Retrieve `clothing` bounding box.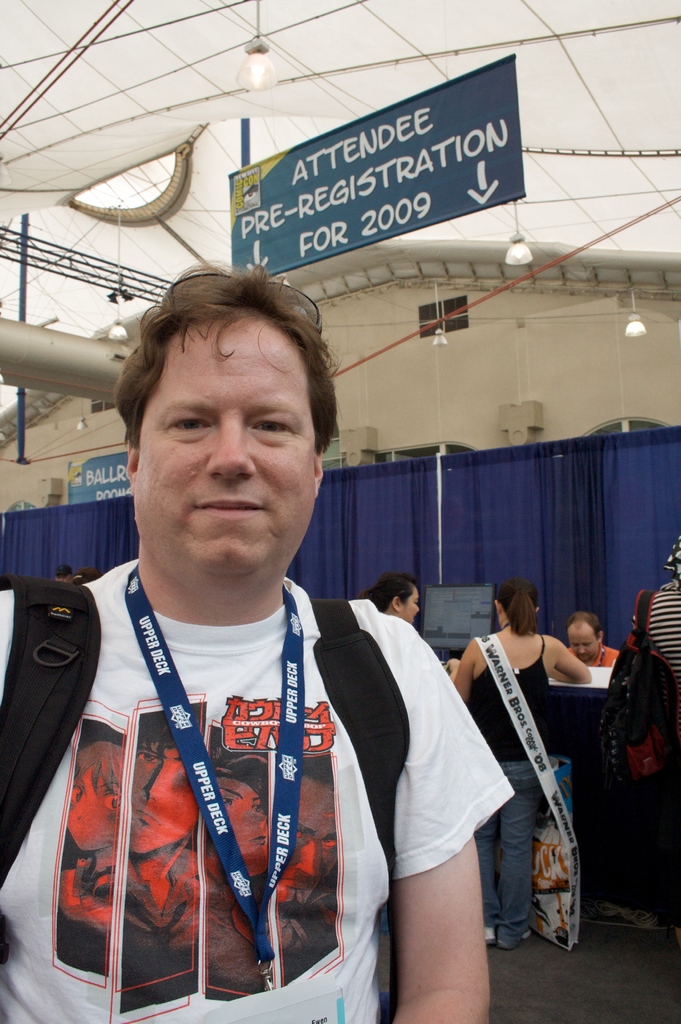
Bounding box: [0, 555, 515, 1023].
